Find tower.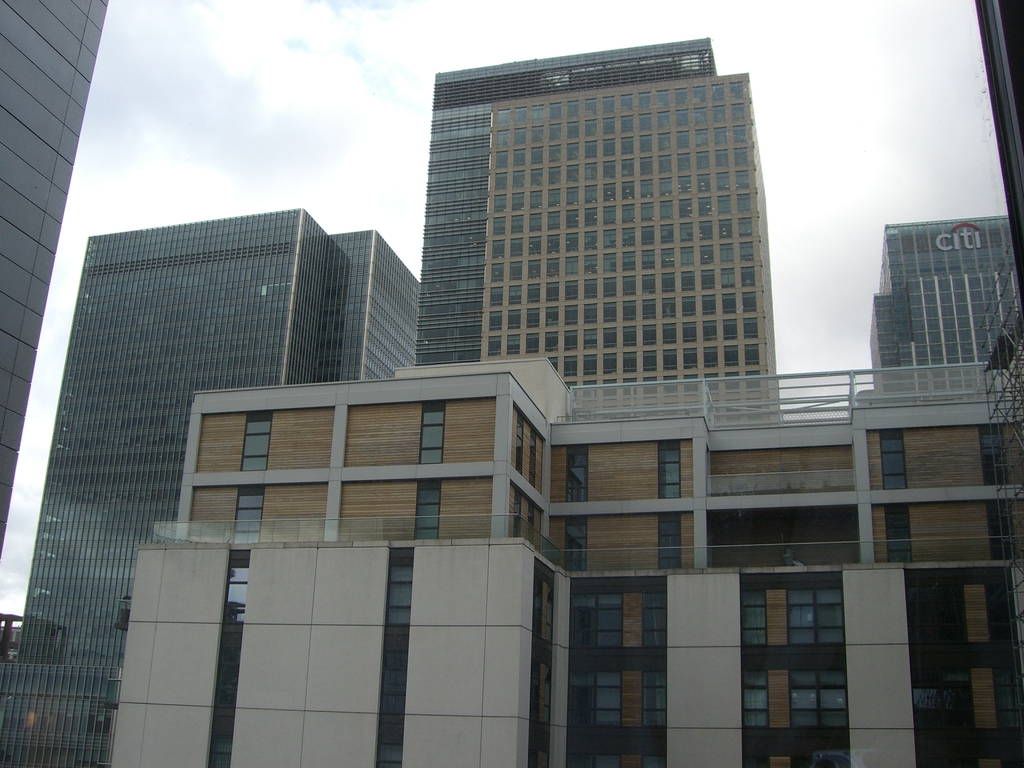
box=[414, 38, 714, 360].
